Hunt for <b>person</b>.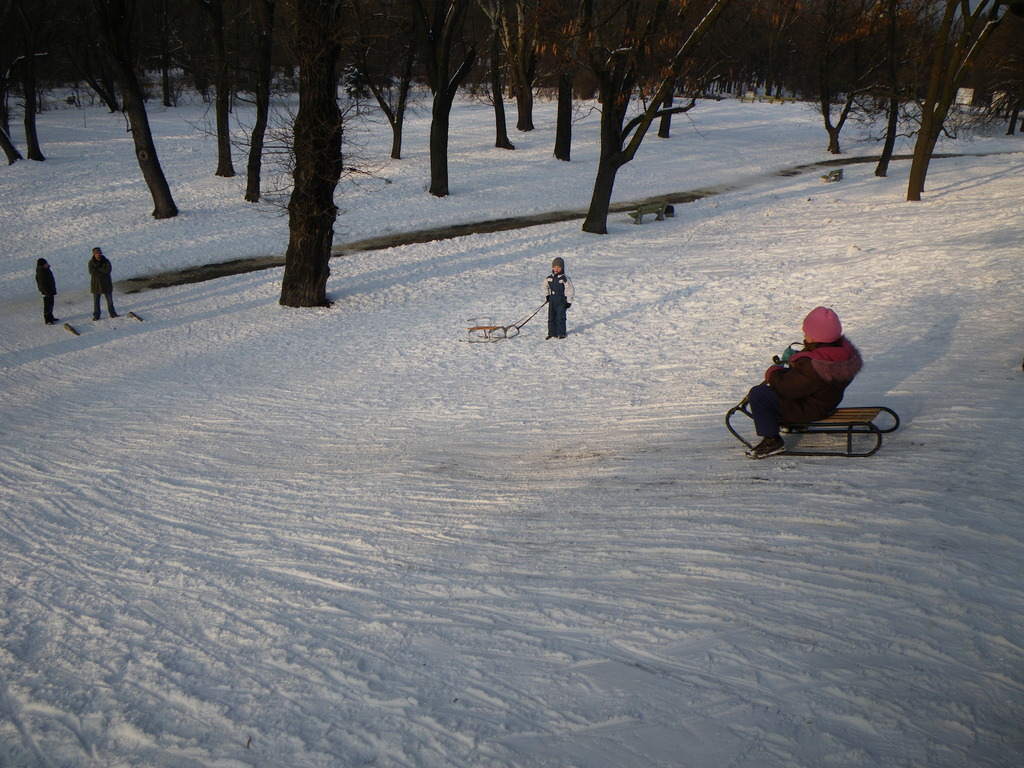
Hunted down at x1=38, y1=256, x2=56, y2=324.
